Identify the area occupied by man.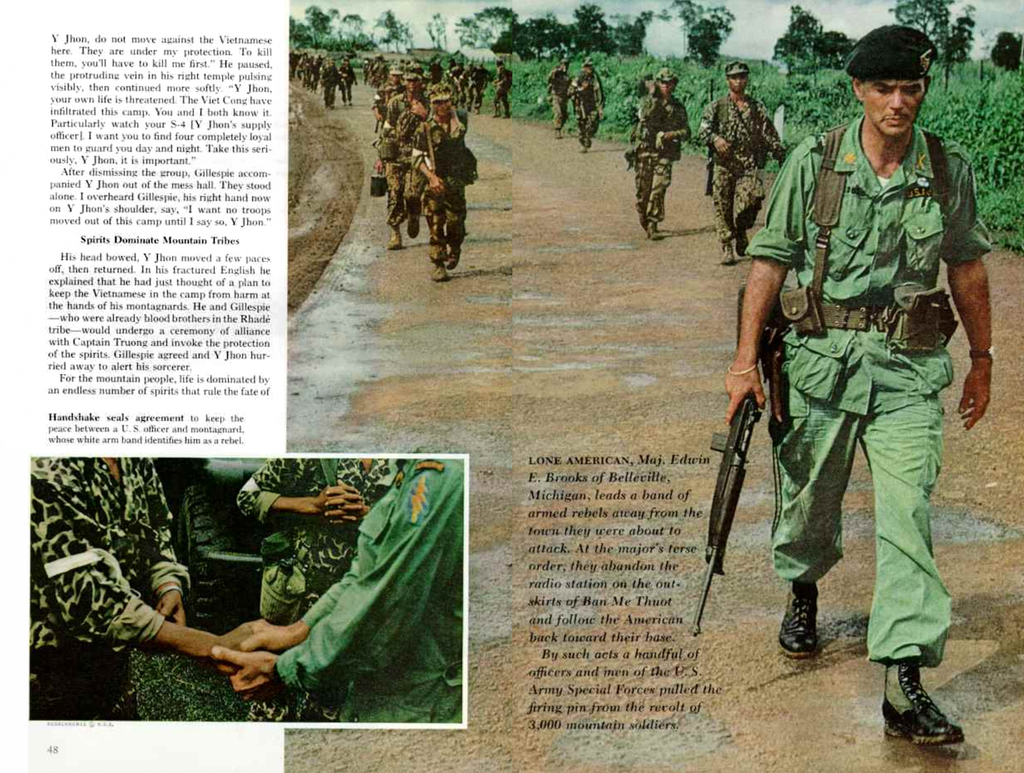
Area: 377 72 428 250.
